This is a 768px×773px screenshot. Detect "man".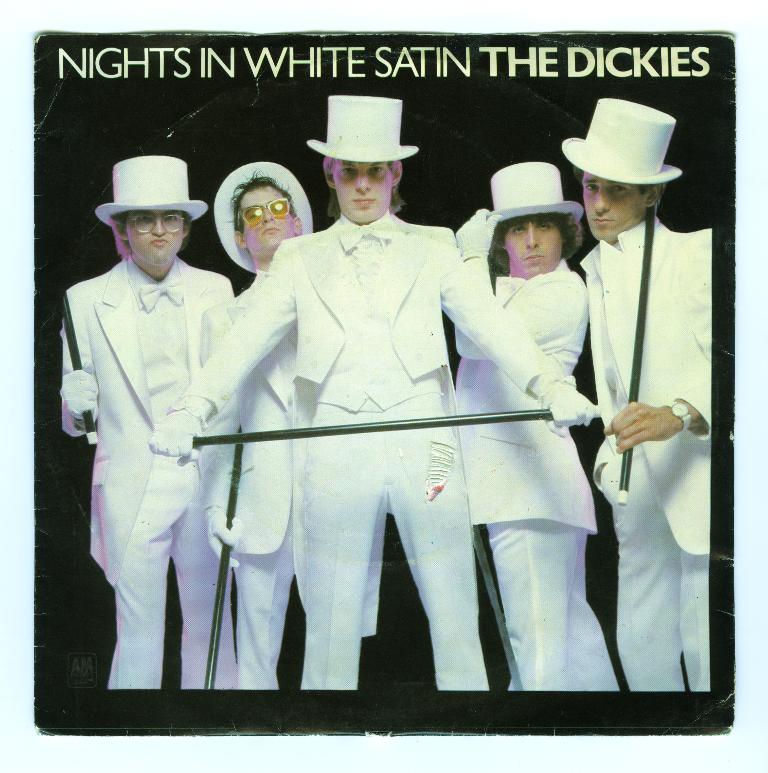
172:96:607:709.
